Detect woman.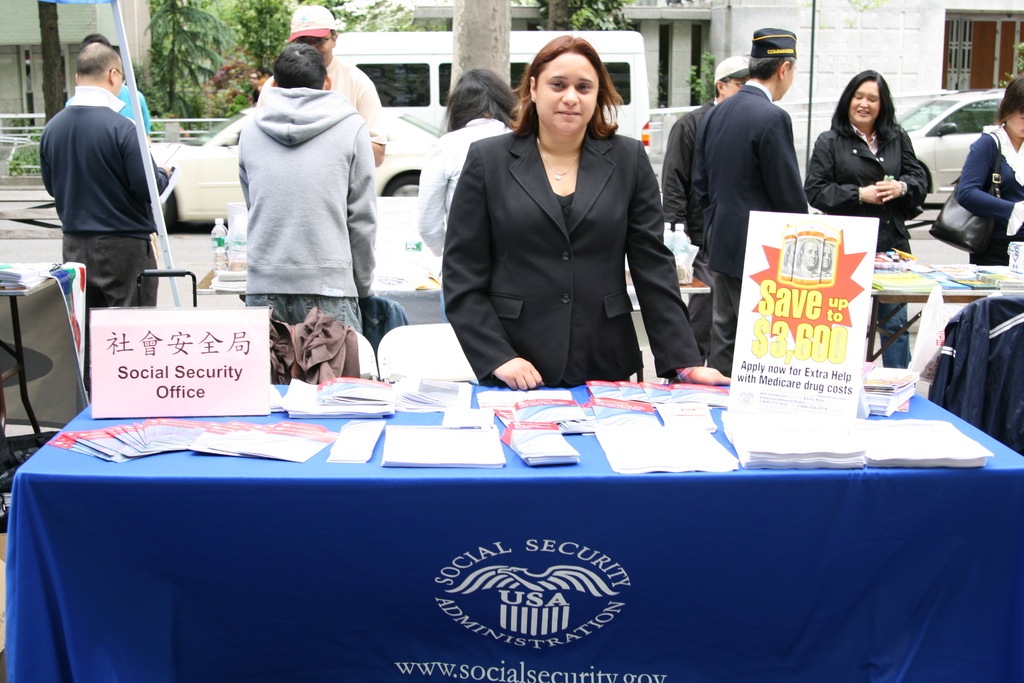
Detected at (943,72,1023,265).
